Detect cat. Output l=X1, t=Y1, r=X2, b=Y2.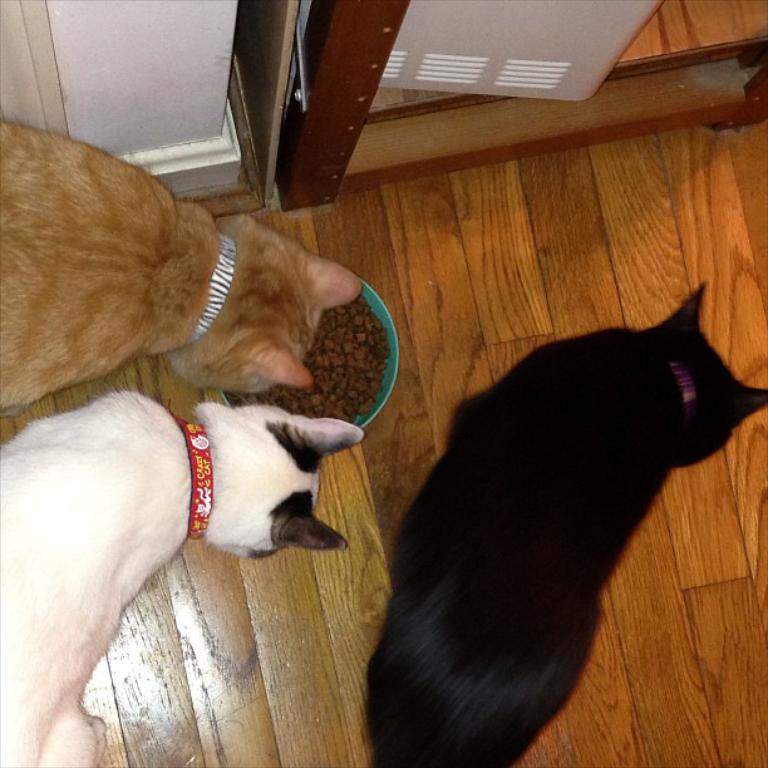
l=354, t=277, r=767, b=767.
